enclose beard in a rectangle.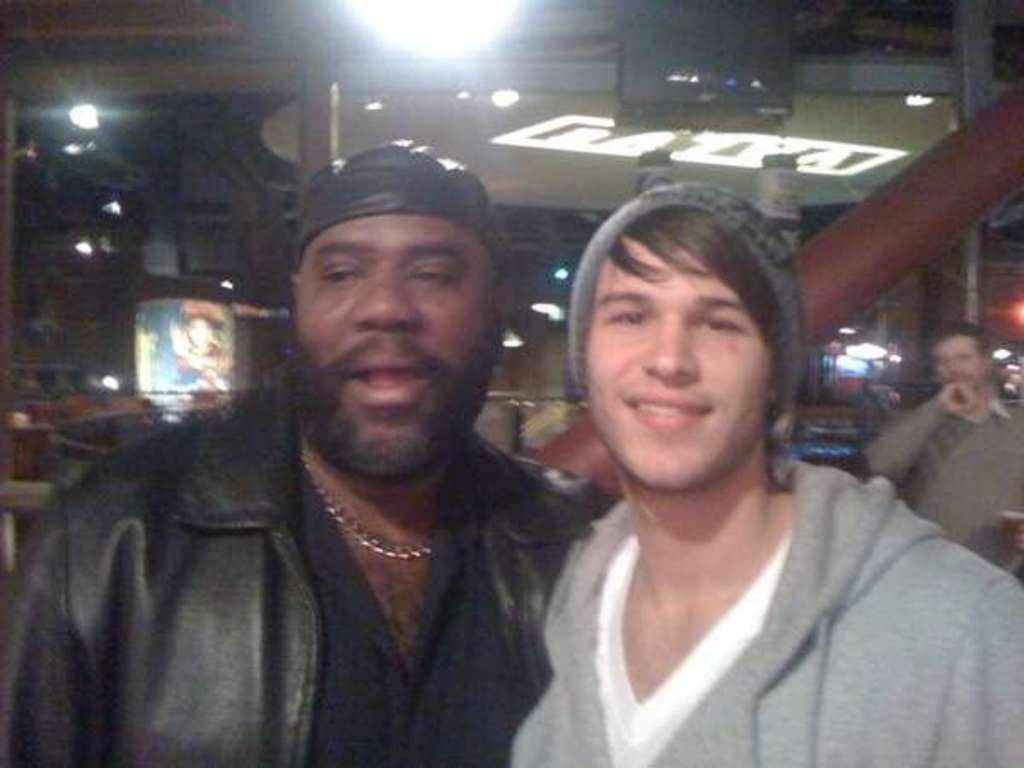
rect(275, 271, 492, 451).
